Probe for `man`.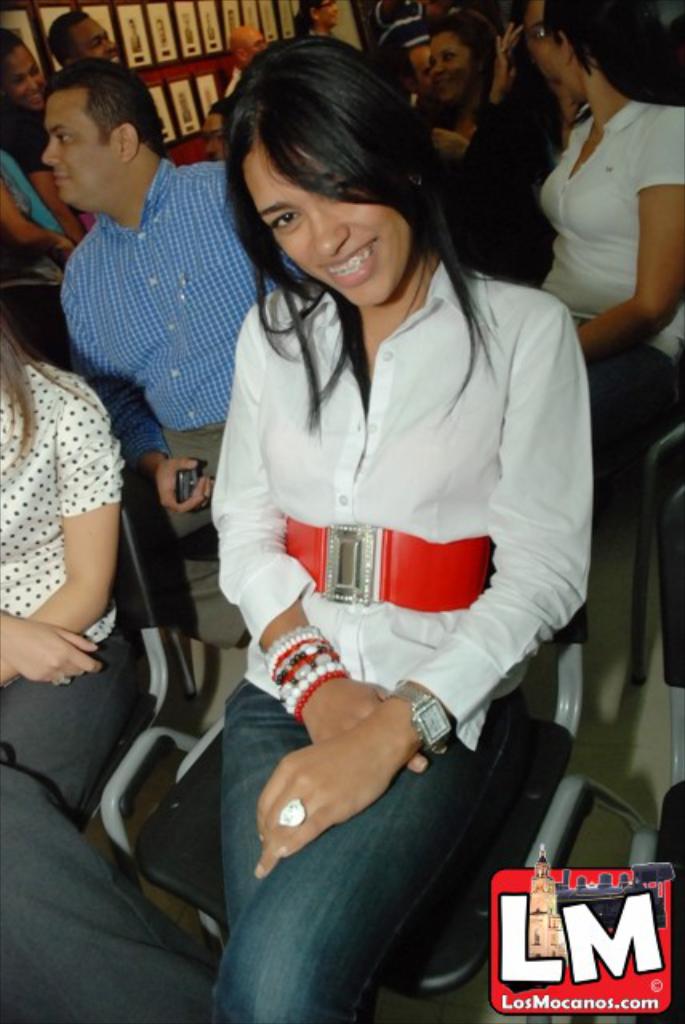
Probe result: region(45, 6, 128, 72).
